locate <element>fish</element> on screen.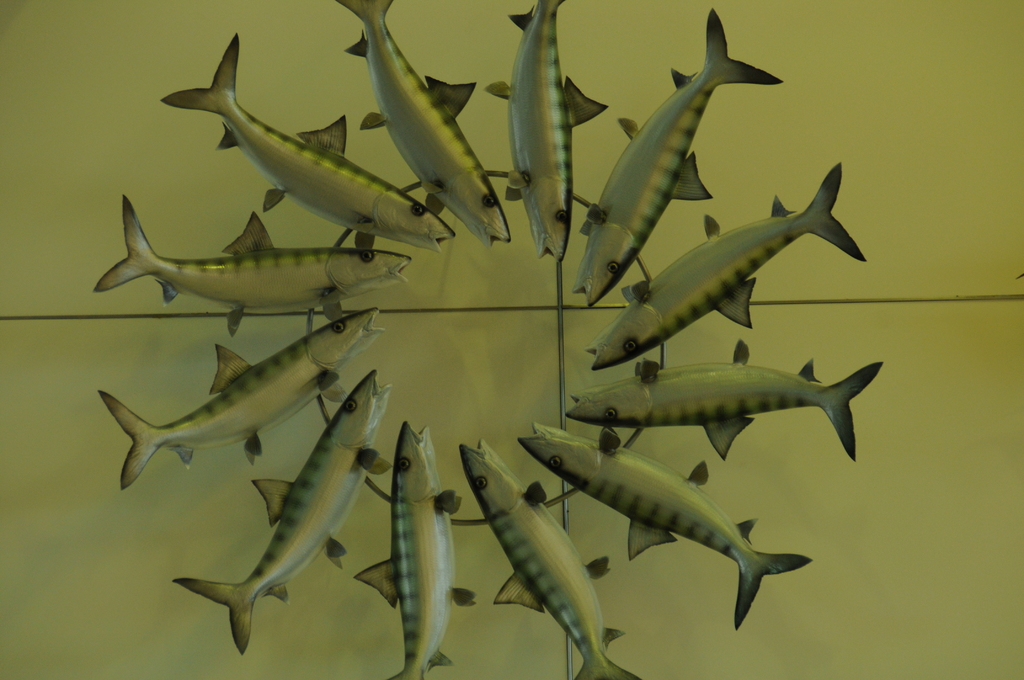
On screen at select_region(479, 0, 612, 266).
